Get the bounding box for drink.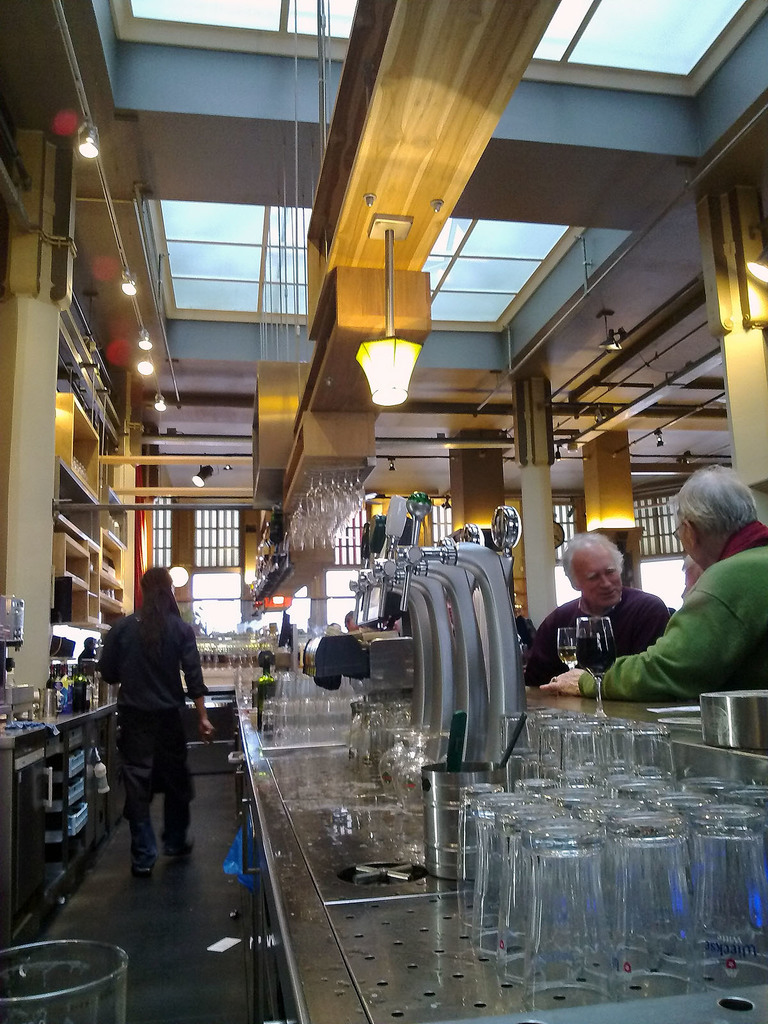
rect(555, 645, 579, 666).
